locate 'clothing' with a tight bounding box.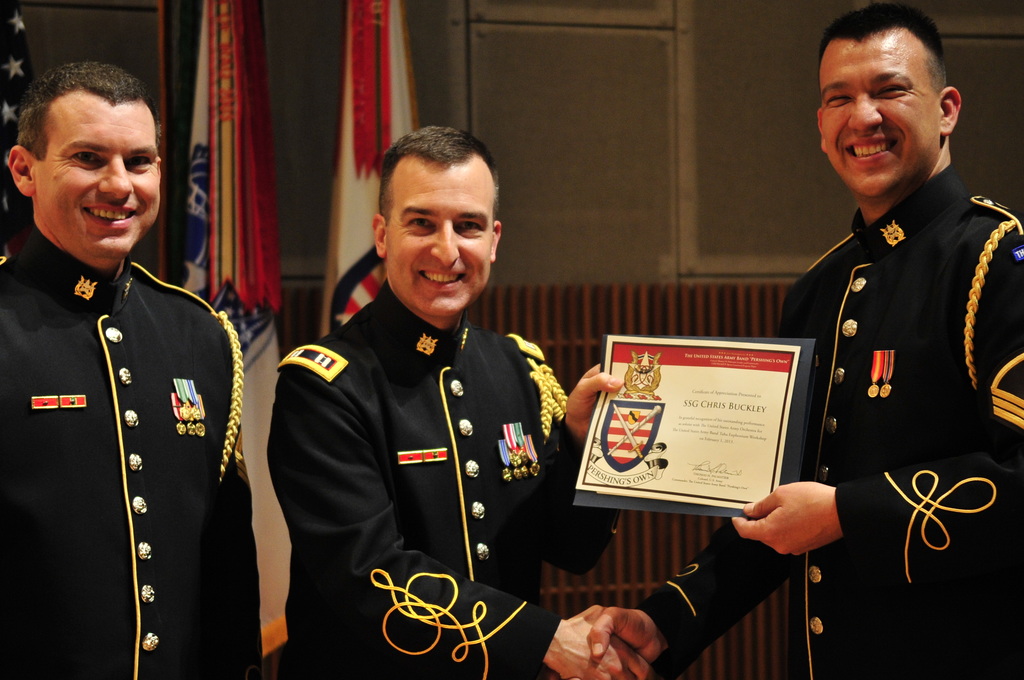
[8, 166, 246, 670].
